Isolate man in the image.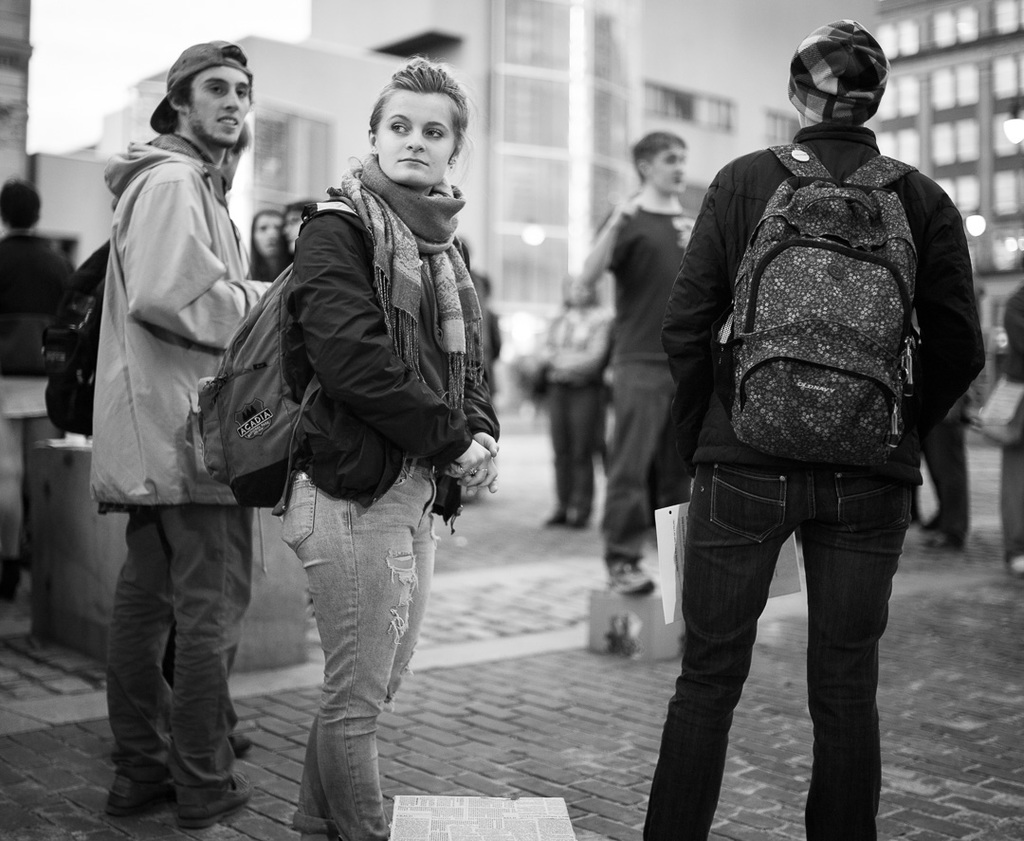
Isolated region: bbox=(573, 132, 696, 595).
